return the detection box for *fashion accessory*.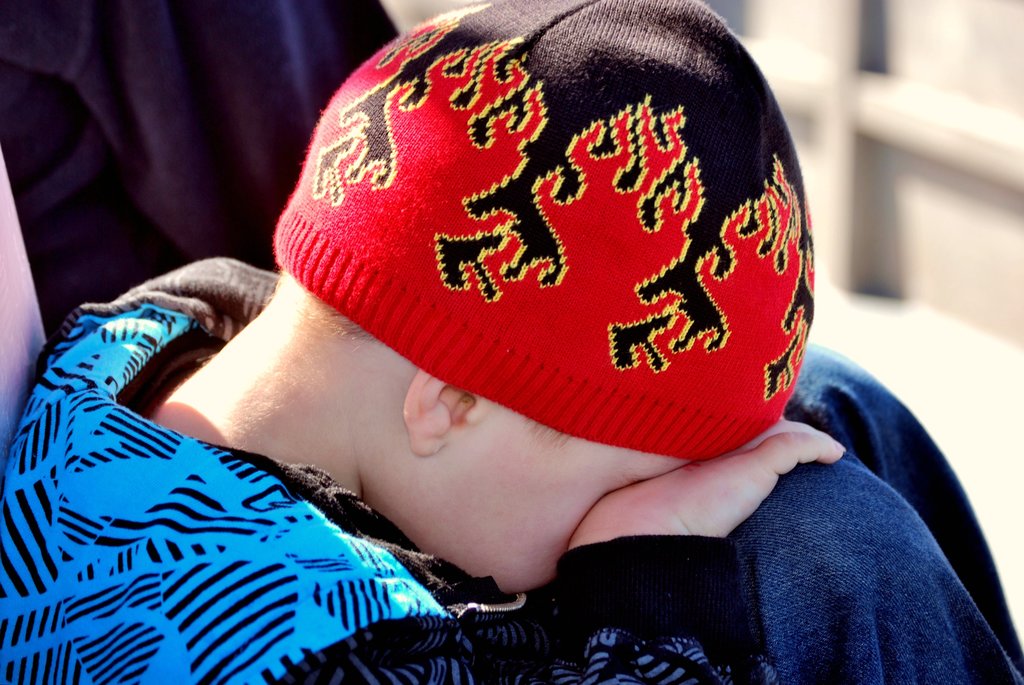
273 0 817 462.
